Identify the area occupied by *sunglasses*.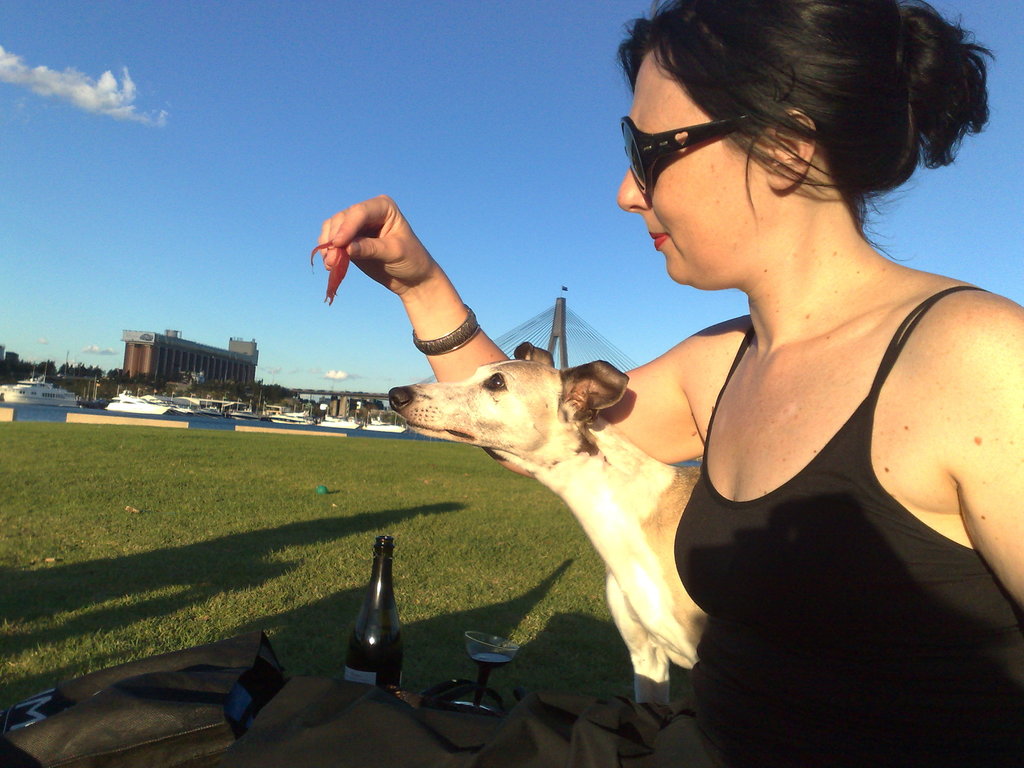
Area: <bbox>626, 118, 734, 193</bbox>.
